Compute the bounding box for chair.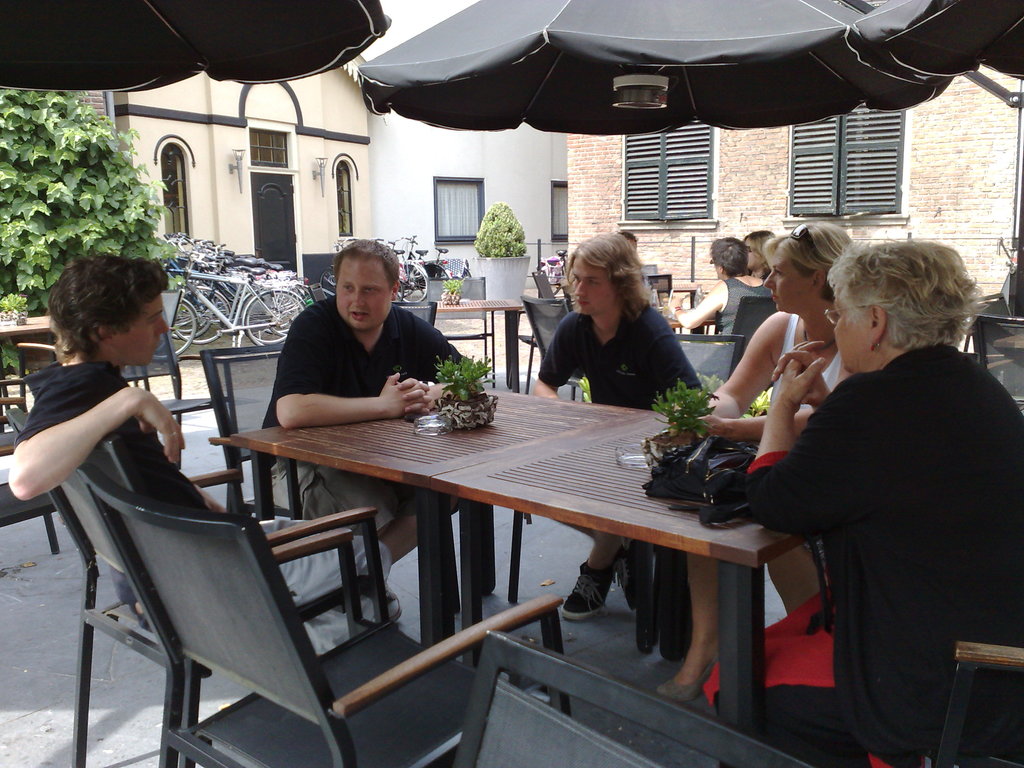
457 630 815 767.
